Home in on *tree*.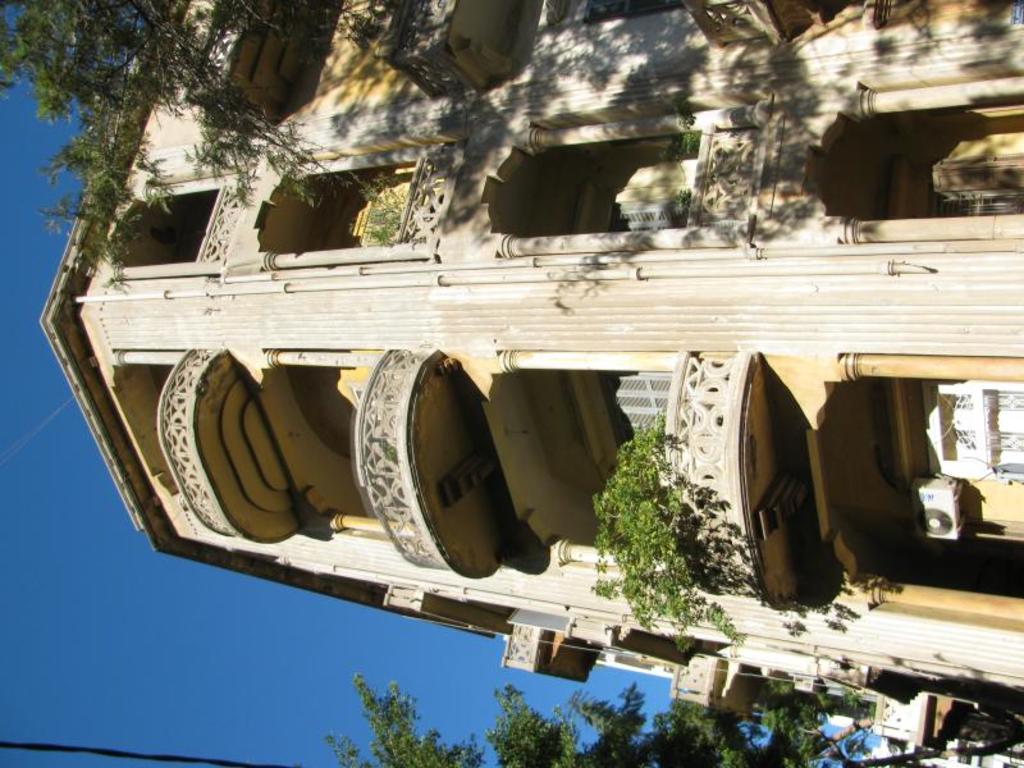
Homed in at <region>321, 668, 1023, 767</region>.
